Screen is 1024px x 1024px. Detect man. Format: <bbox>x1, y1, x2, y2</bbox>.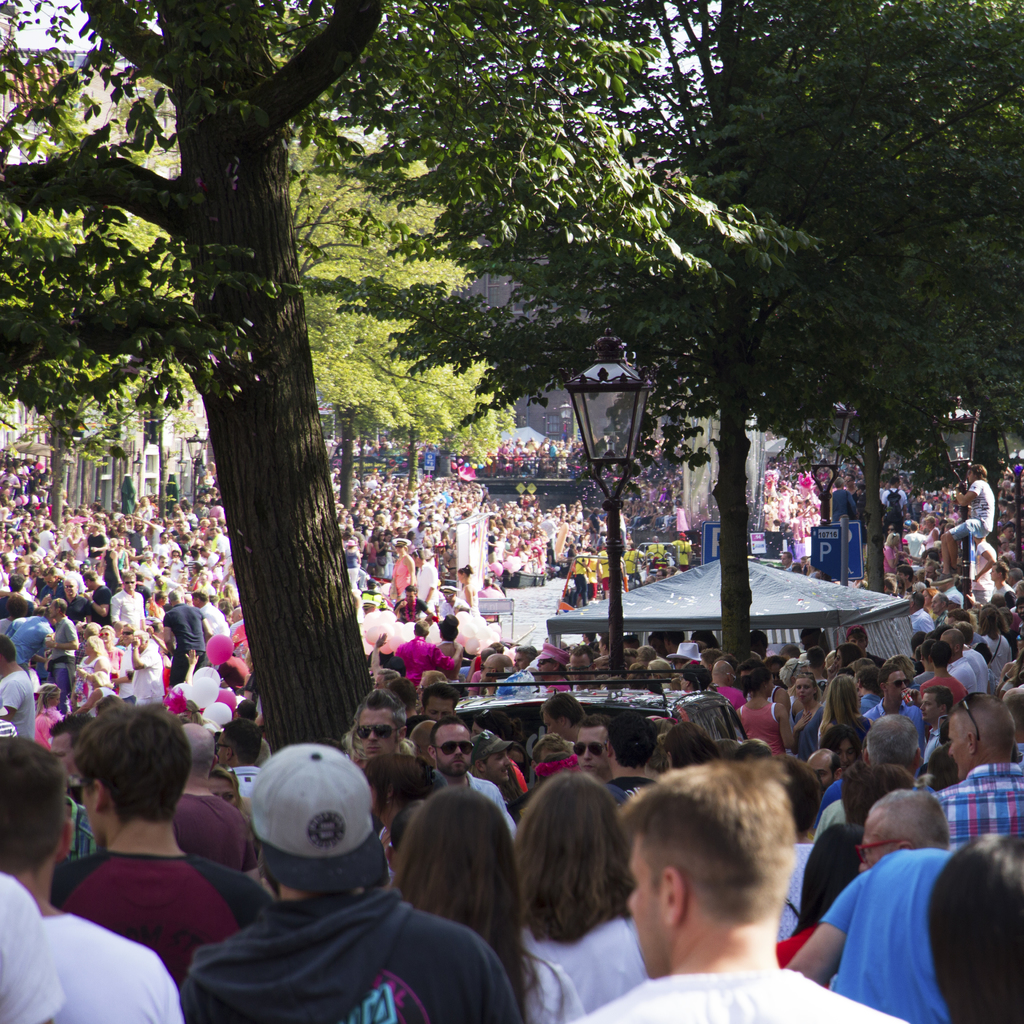
<bbox>355, 684, 407, 760</bbox>.
